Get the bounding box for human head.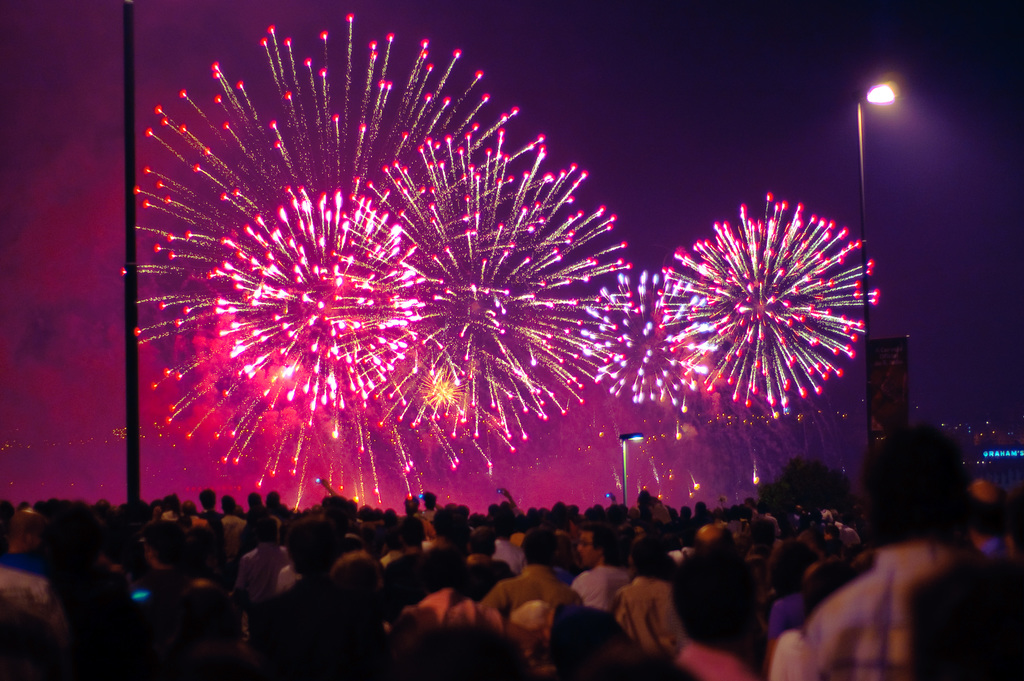
252 518 283 543.
